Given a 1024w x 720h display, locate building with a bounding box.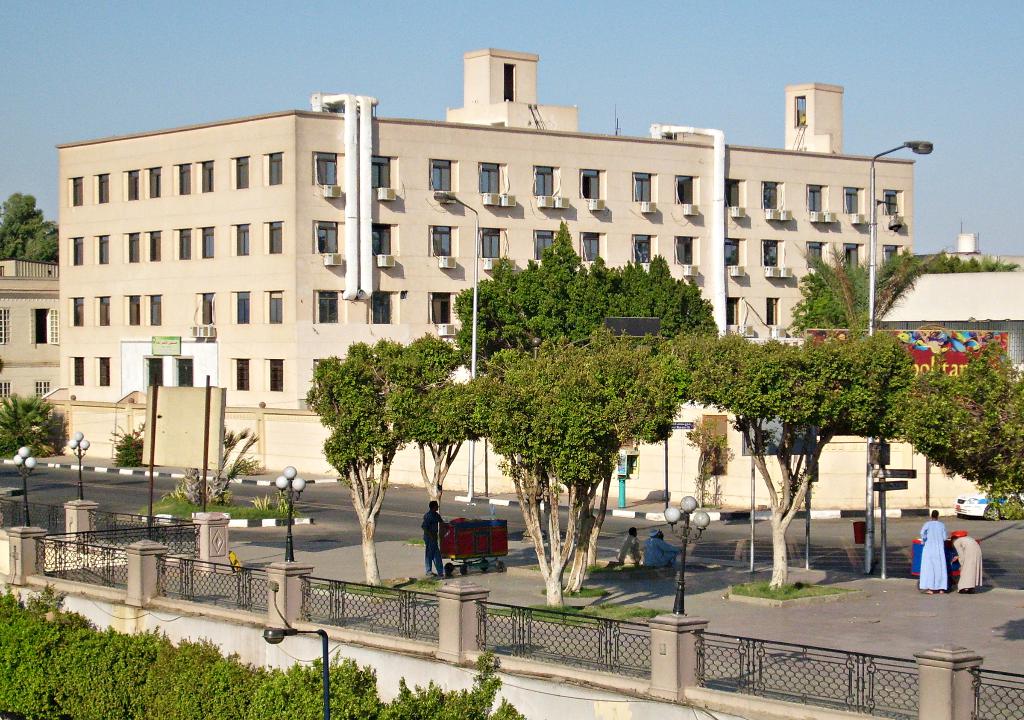
Located: Rect(852, 250, 1023, 407).
